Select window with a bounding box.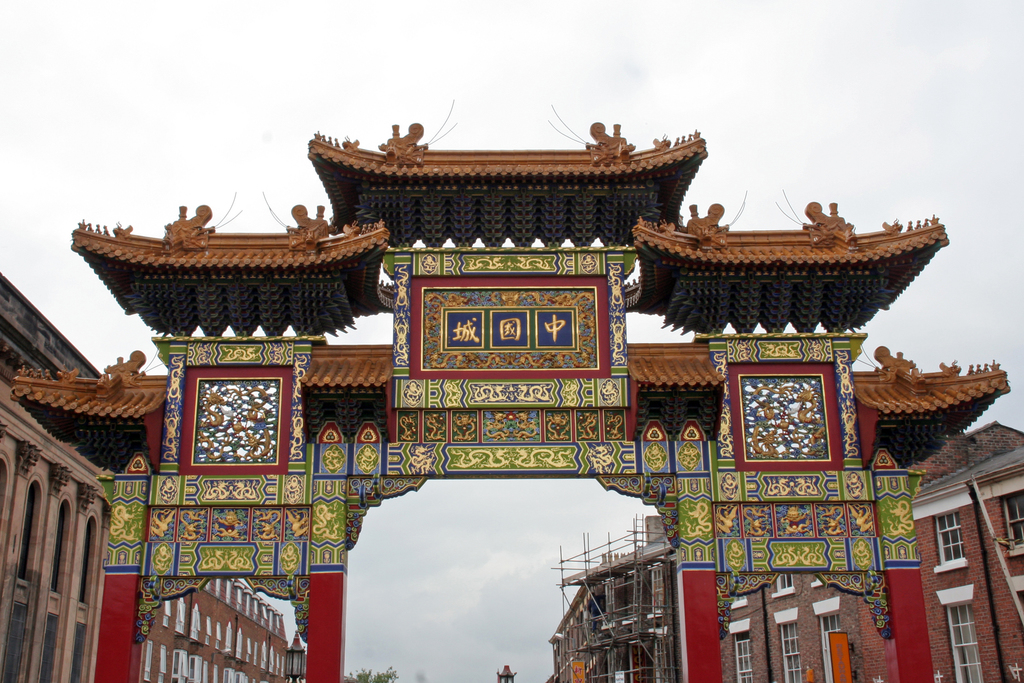
locate(779, 625, 804, 680).
